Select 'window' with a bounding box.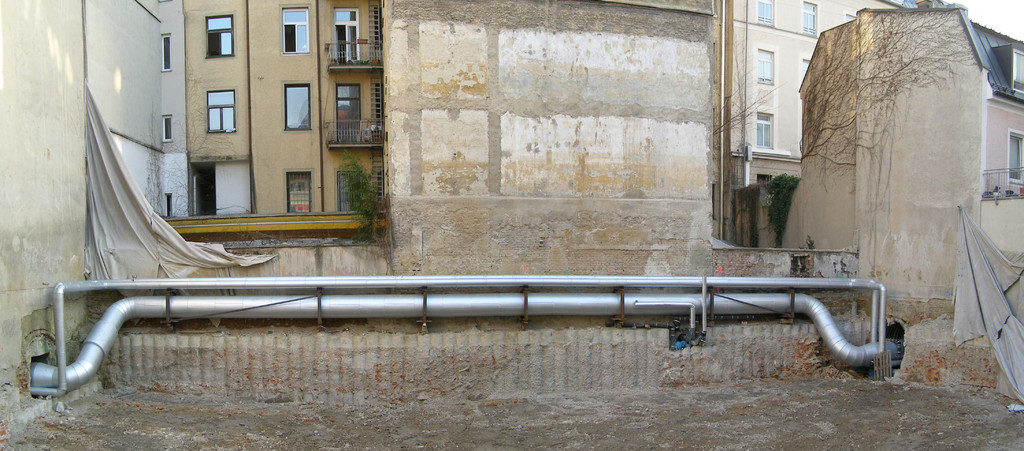
760, 46, 774, 86.
